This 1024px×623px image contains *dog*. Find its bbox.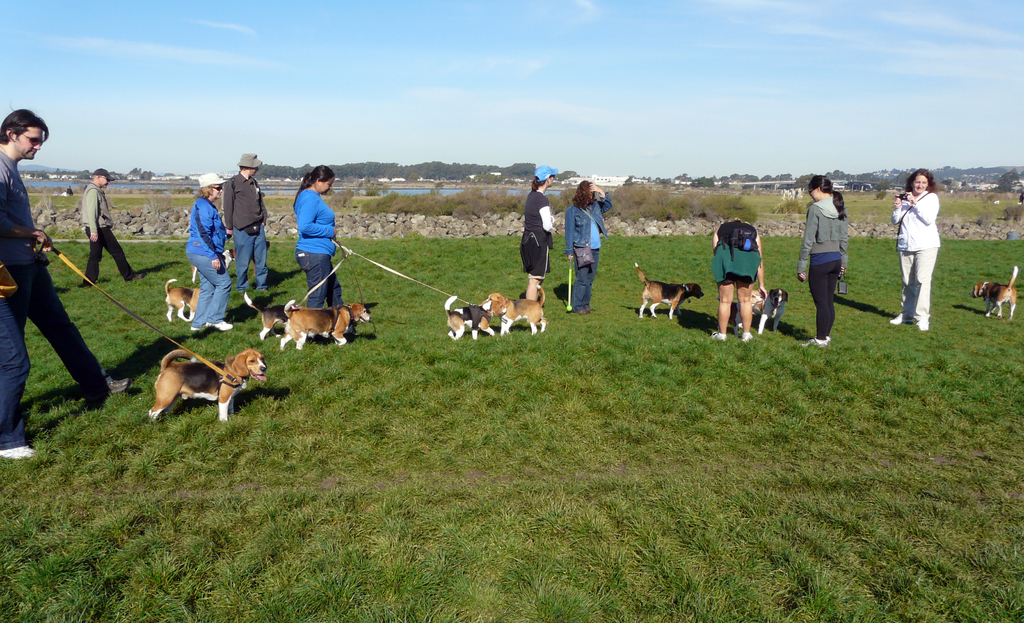
{"x1": 282, "y1": 297, "x2": 371, "y2": 348}.
